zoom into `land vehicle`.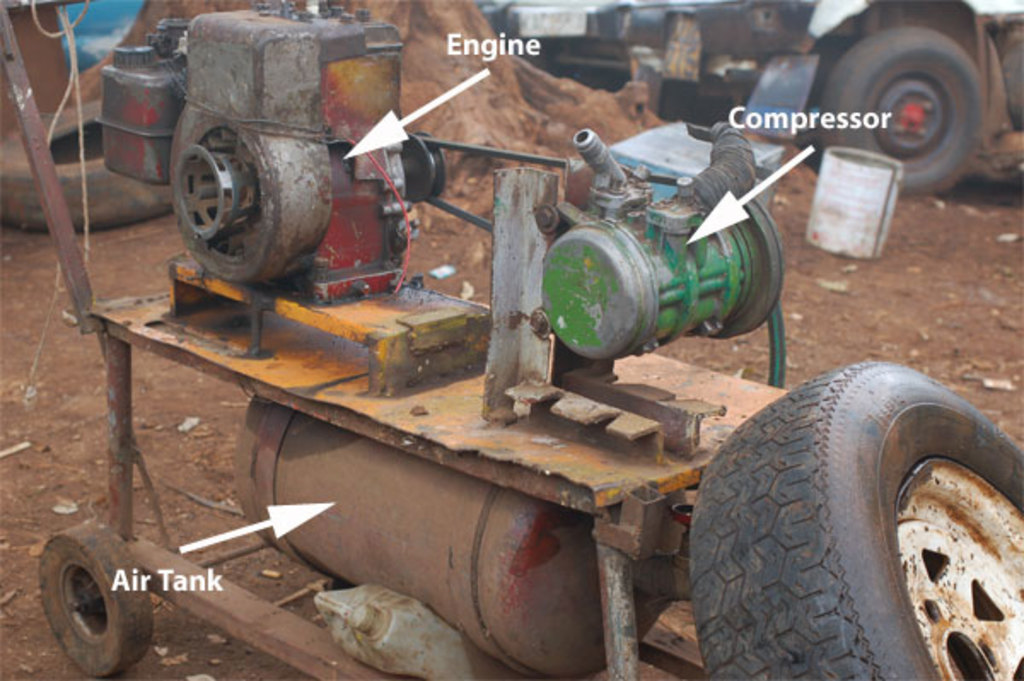
Zoom target: locate(485, 0, 1022, 188).
